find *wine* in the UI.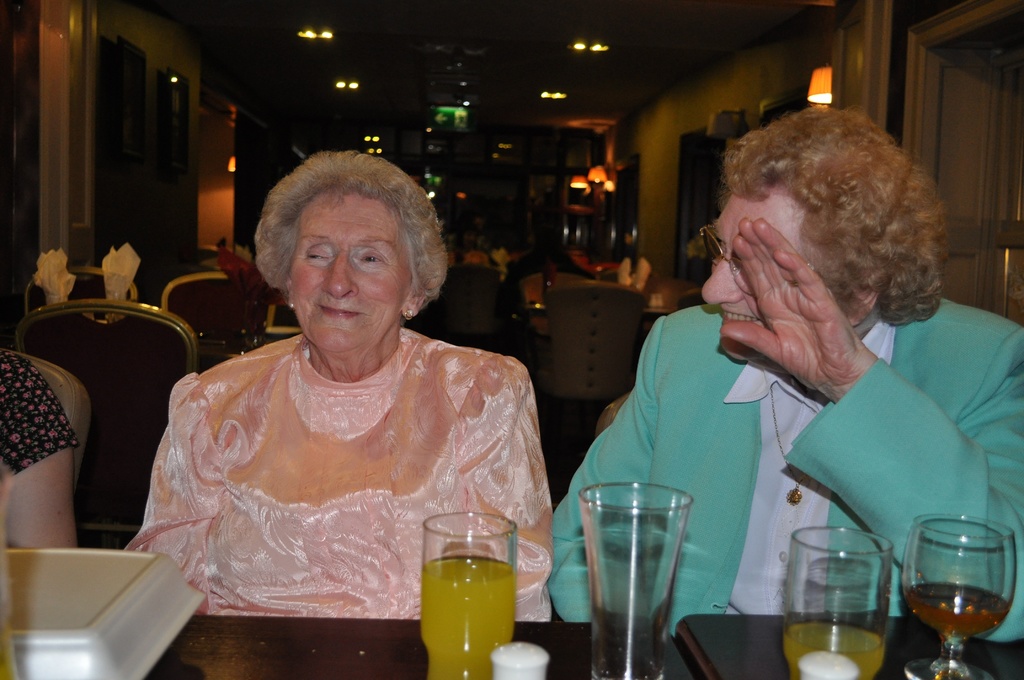
UI element at region(908, 579, 1012, 631).
